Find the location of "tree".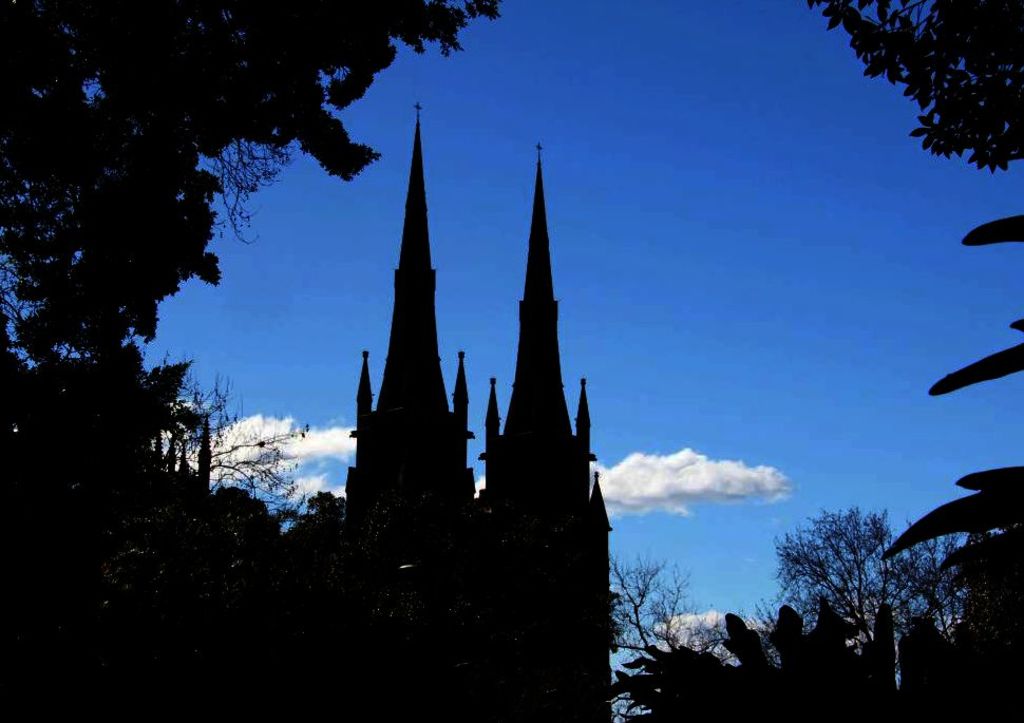
Location: bbox(826, 19, 1009, 201).
